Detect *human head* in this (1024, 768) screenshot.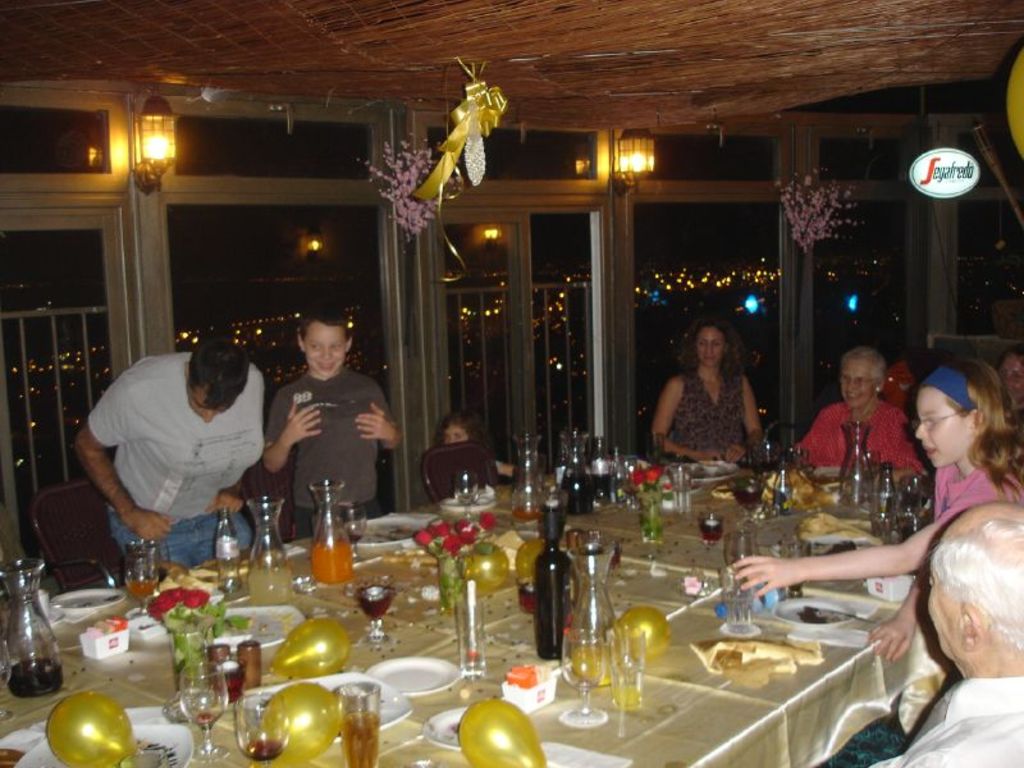
Detection: 686 315 732 372.
